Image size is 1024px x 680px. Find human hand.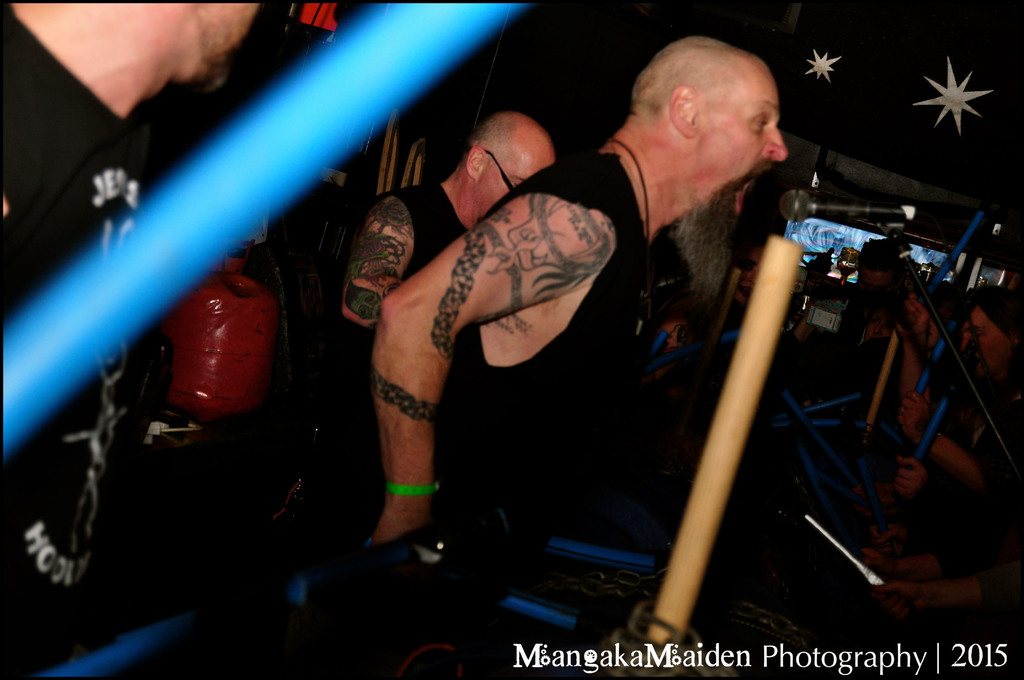
[x1=893, y1=458, x2=926, y2=505].
